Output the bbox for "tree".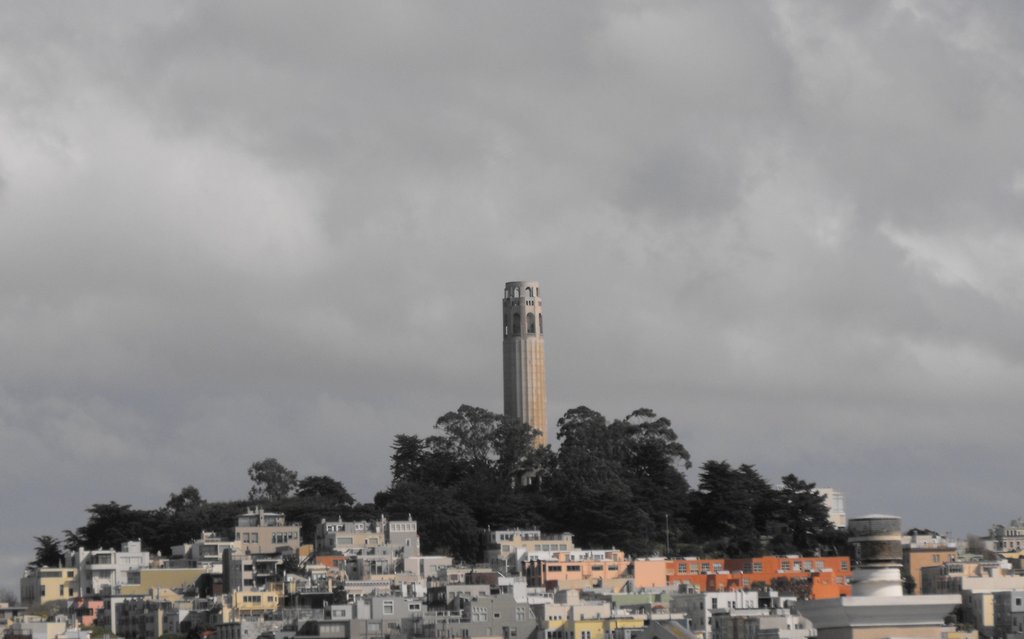
[549, 402, 603, 434].
